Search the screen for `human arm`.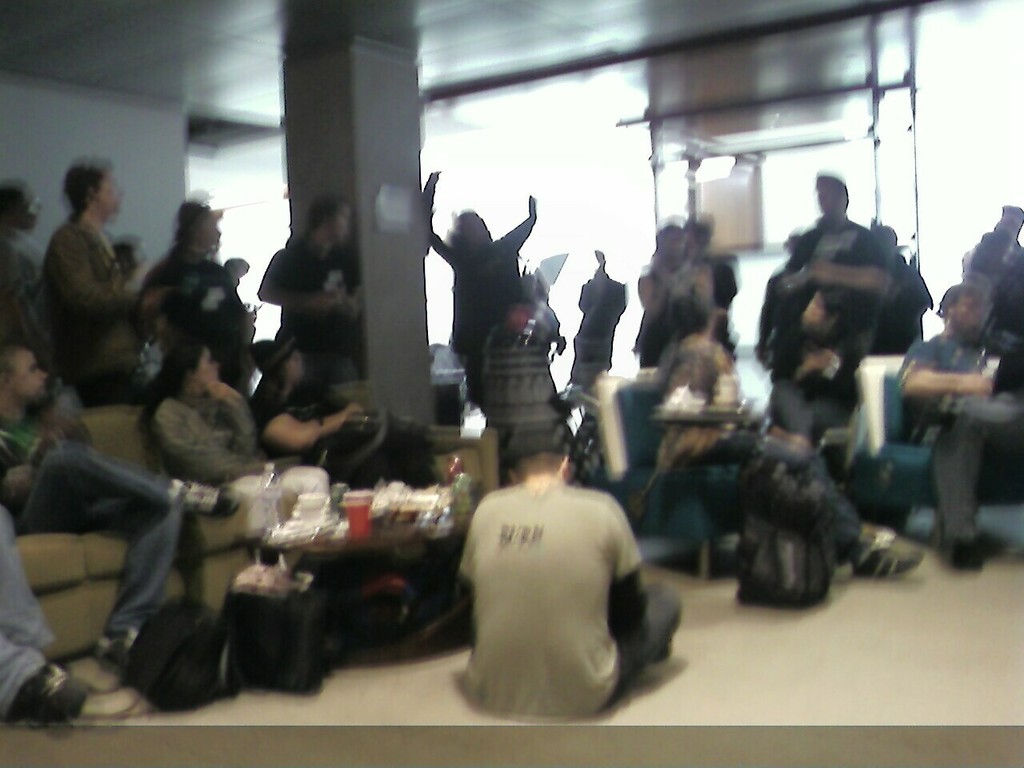
Found at pyautogui.locateOnScreen(160, 402, 266, 484).
